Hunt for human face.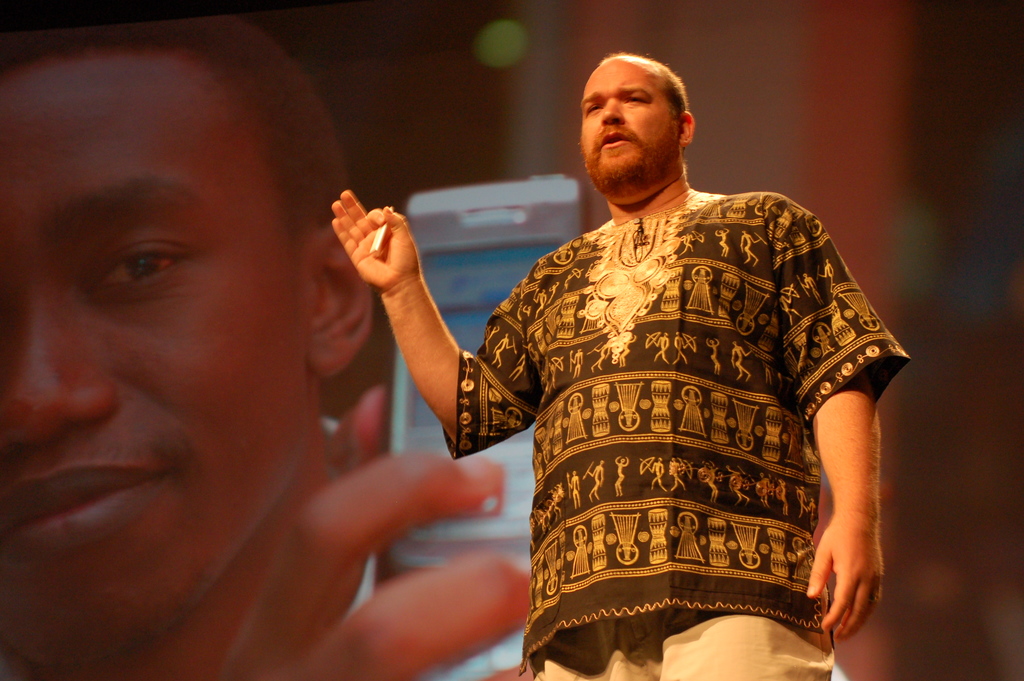
Hunted down at bbox(579, 60, 680, 201).
